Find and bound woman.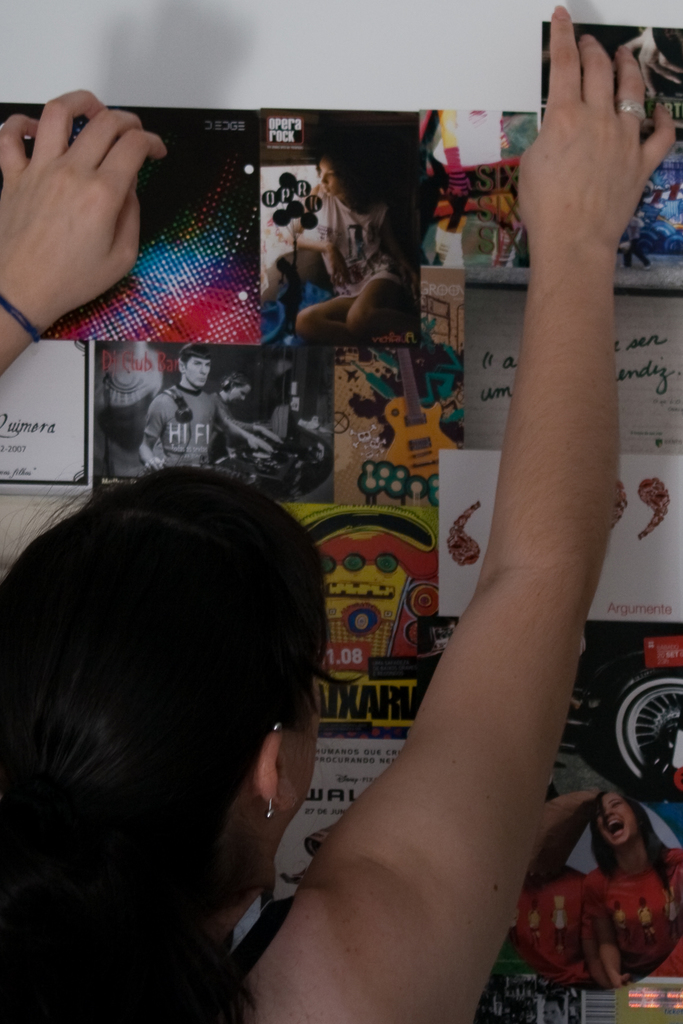
Bound: 0,7,677,1023.
